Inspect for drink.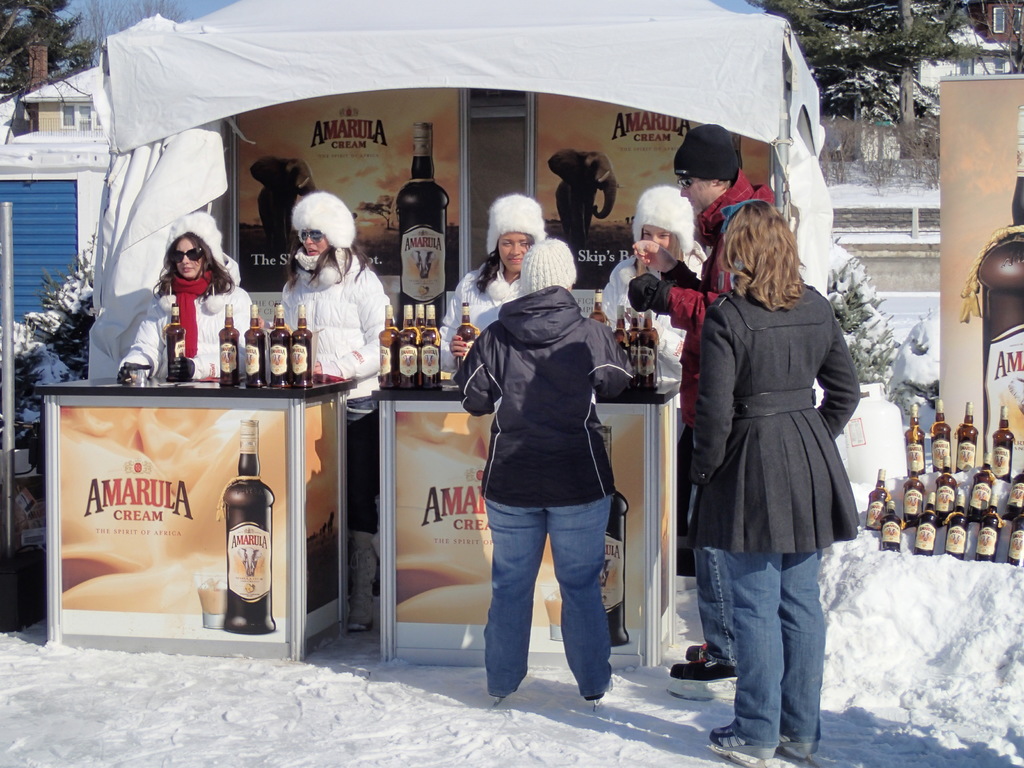
Inspection: pyautogui.locateOnScreen(395, 307, 420, 385).
